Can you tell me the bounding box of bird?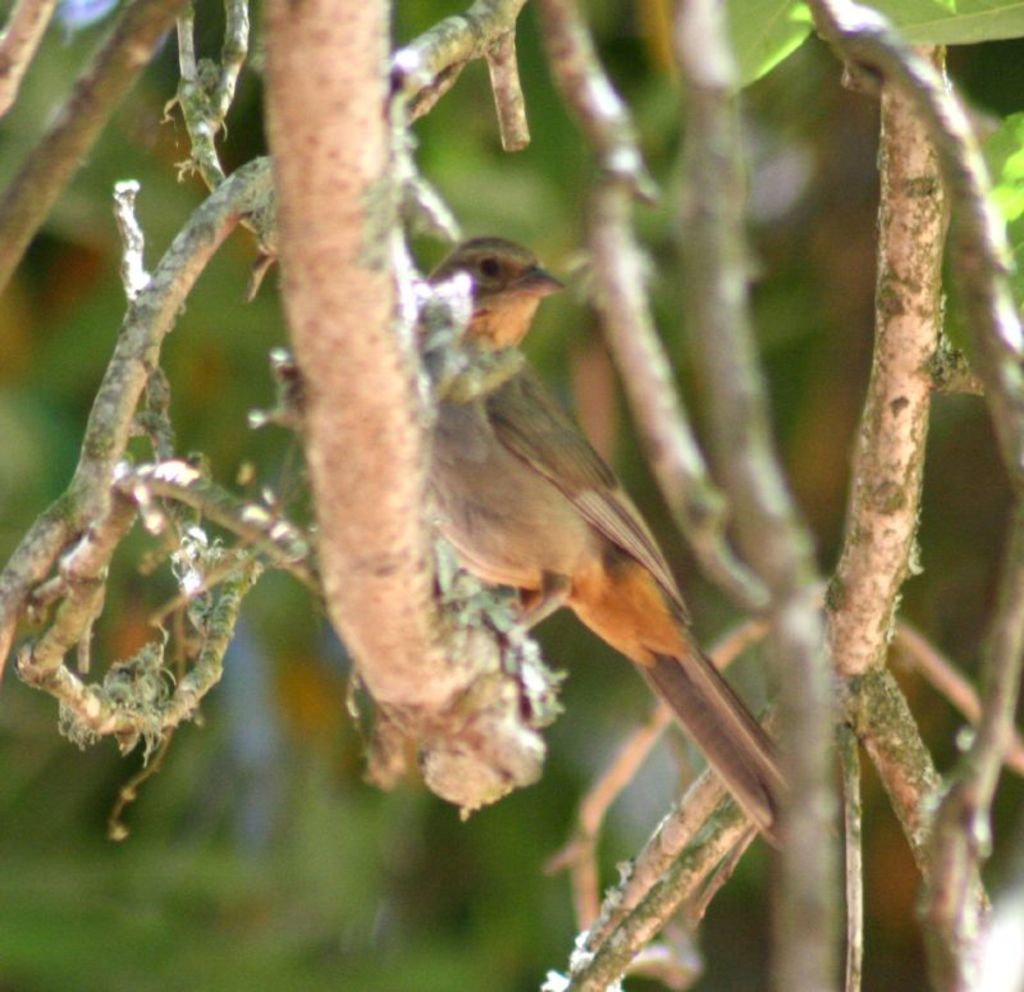
rect(306, 234, 791, 824).
